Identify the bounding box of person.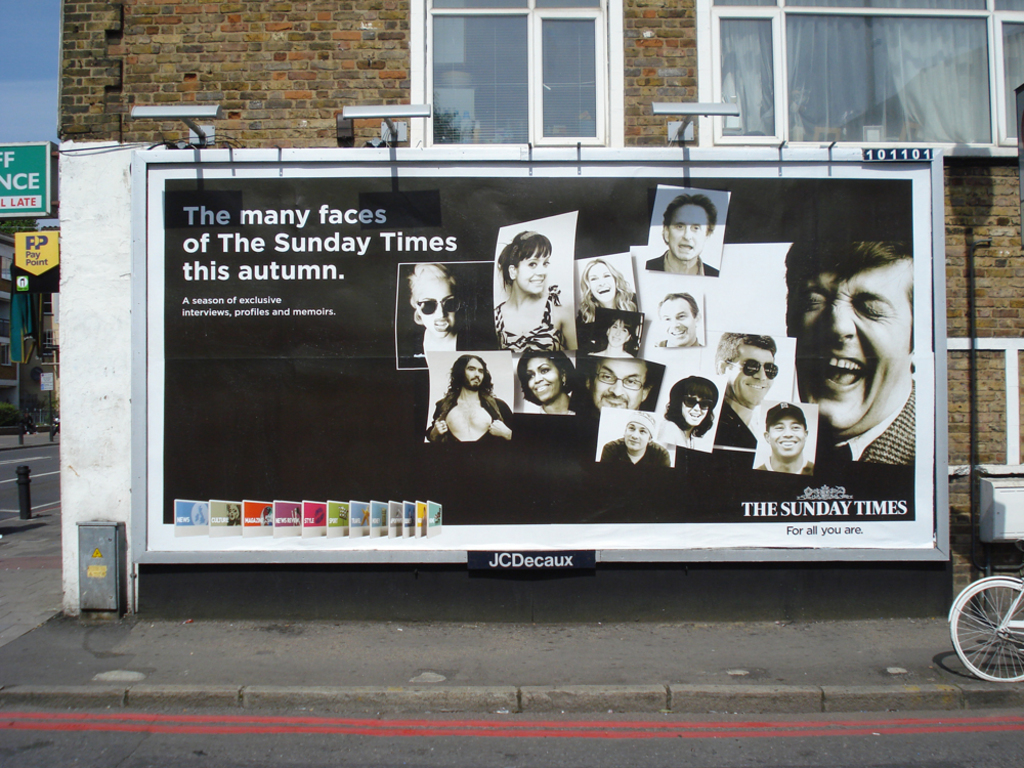
box(781, 214, 935, 508).
